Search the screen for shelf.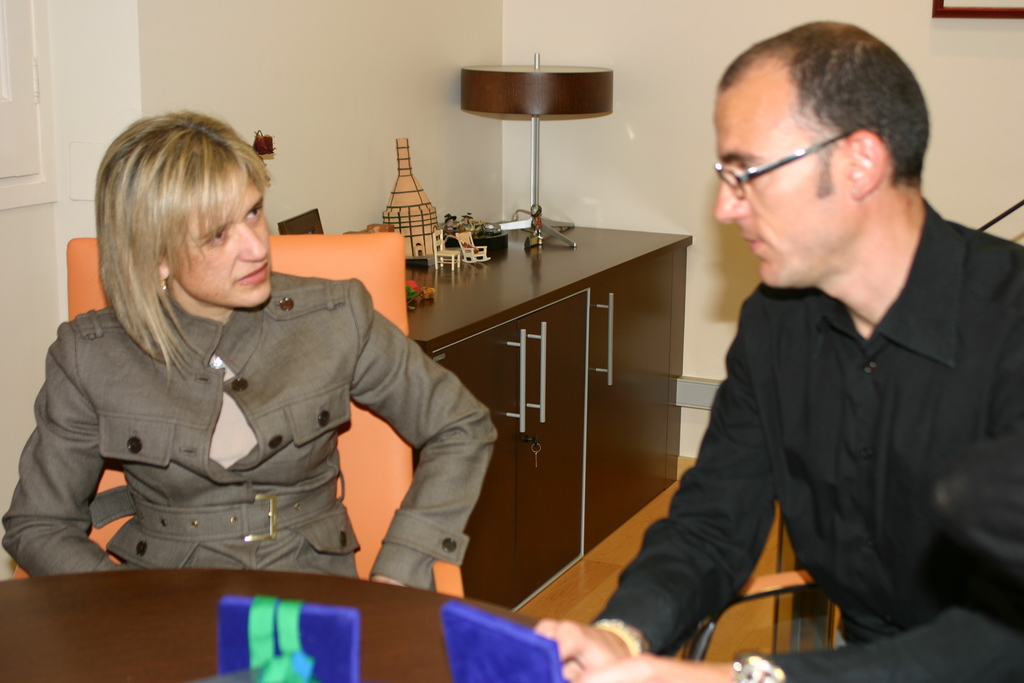
Found at {"x1": 402, "y1": 208, "x2": 693, "y2": 614}.
